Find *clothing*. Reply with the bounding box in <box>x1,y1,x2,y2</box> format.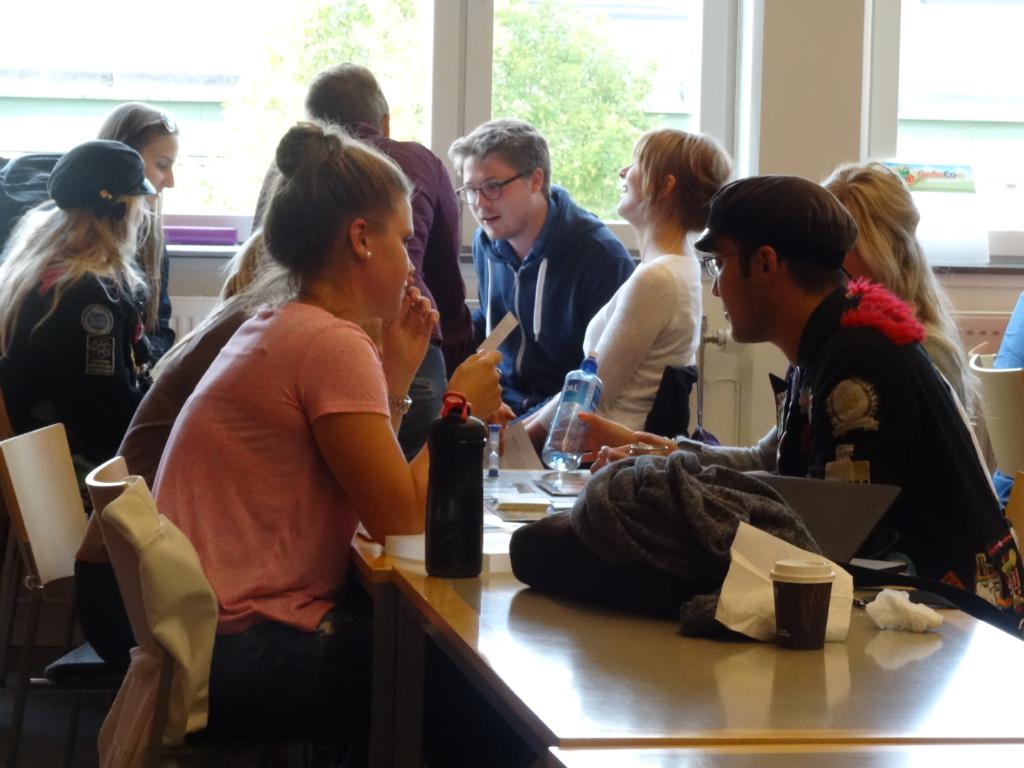
<box>467,179,634,415</box>.
